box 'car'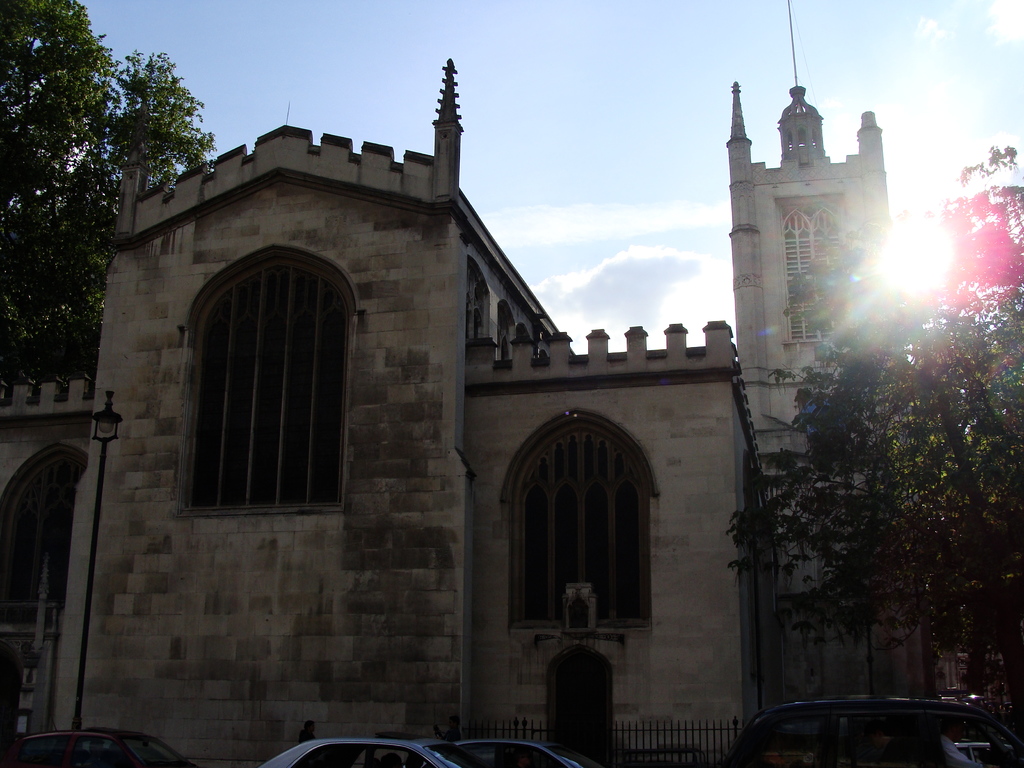
region(722, 696, 1023, 767)
